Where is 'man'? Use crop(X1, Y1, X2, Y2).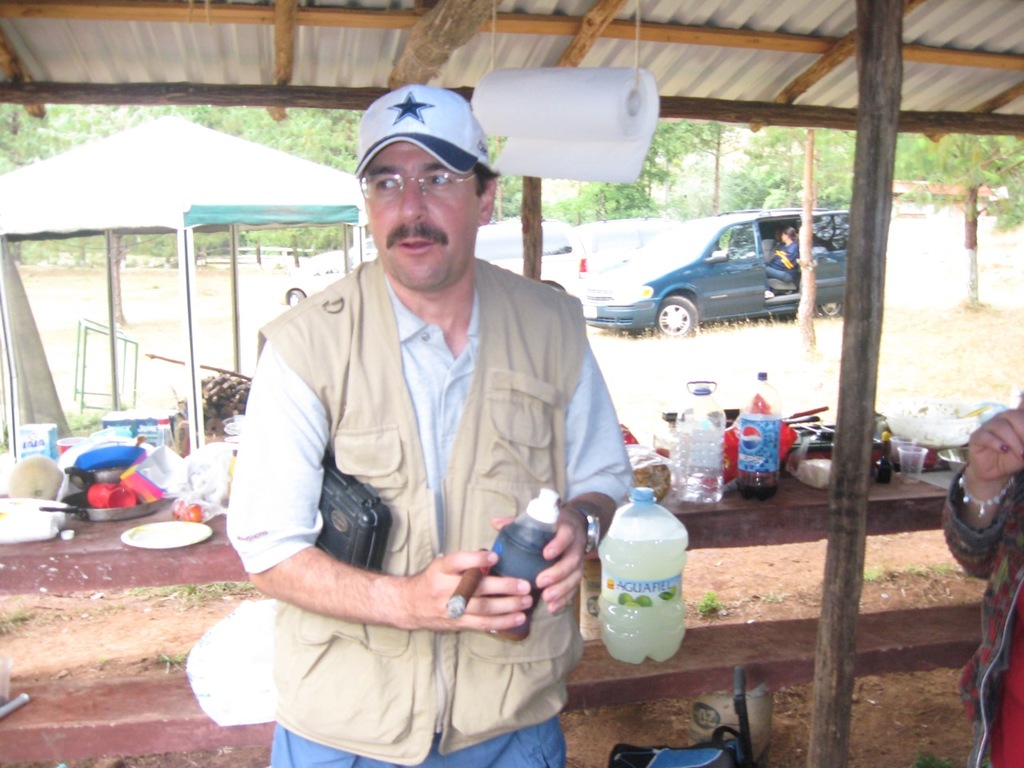
crop(215, 91, 624, 760).
